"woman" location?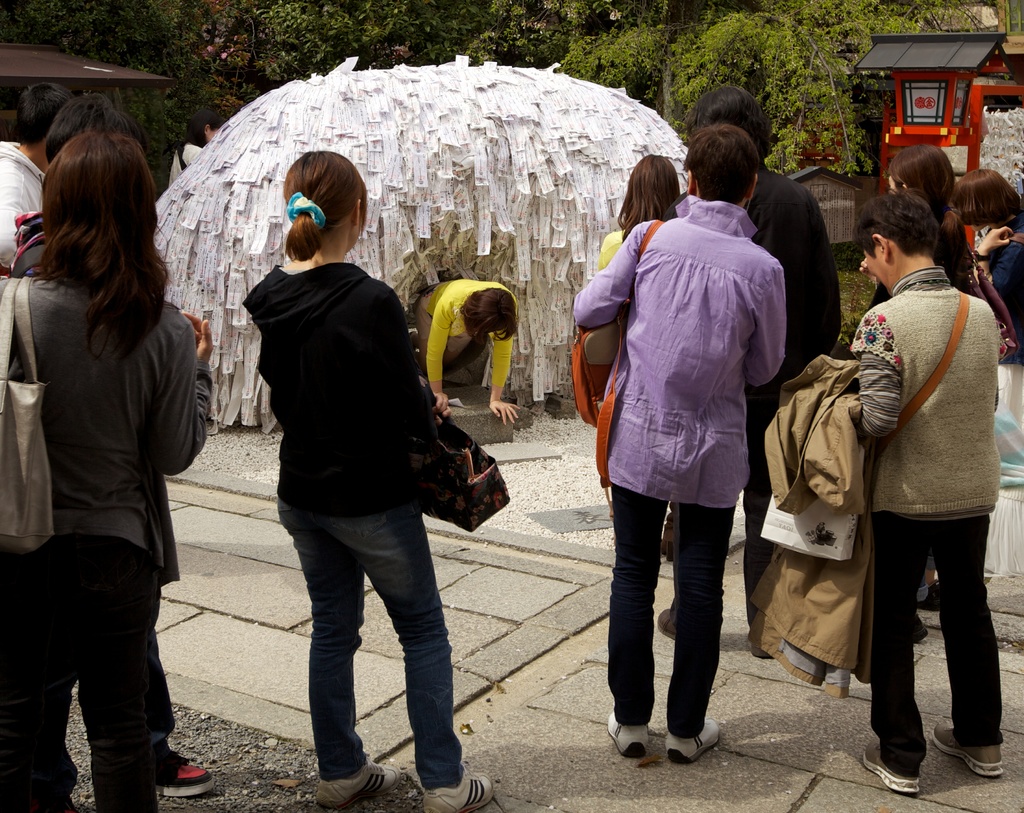
882:143:973:308
